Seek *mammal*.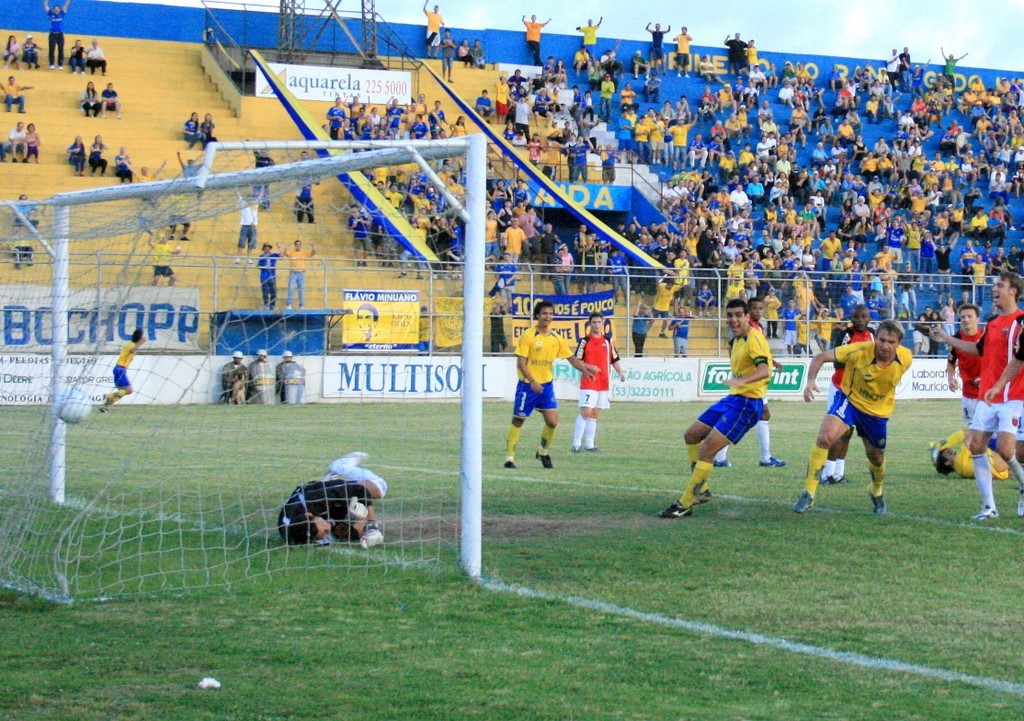
[245,143,277,208].
